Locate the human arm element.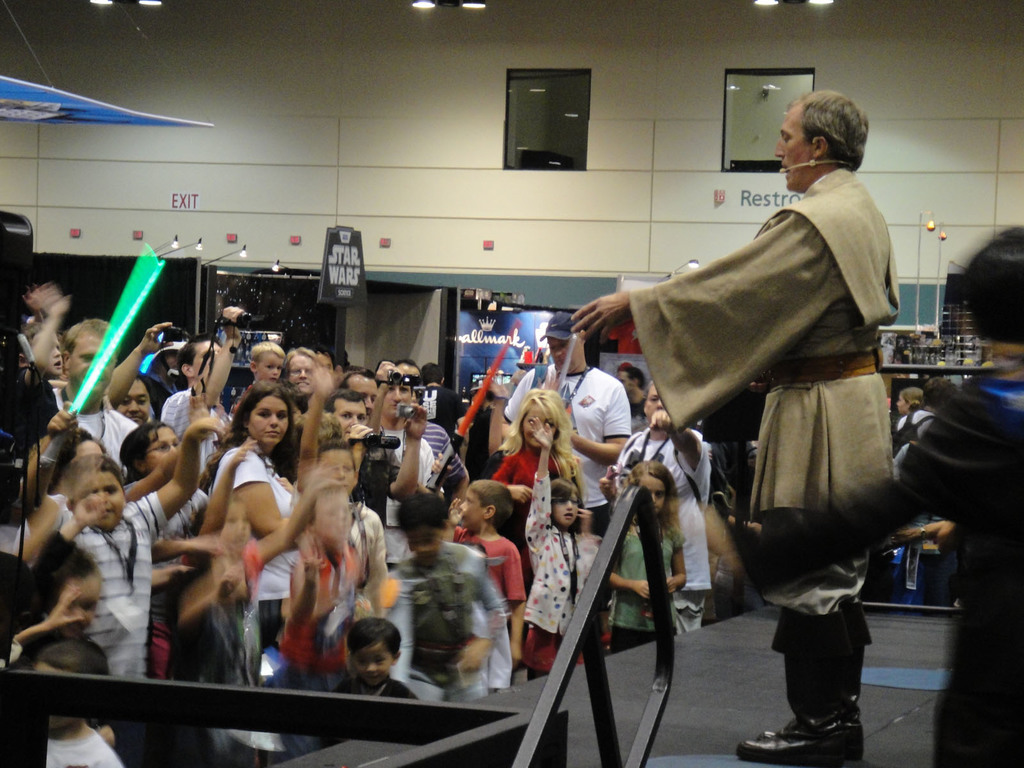
Element bbox: [300, 352, 341, 477].
